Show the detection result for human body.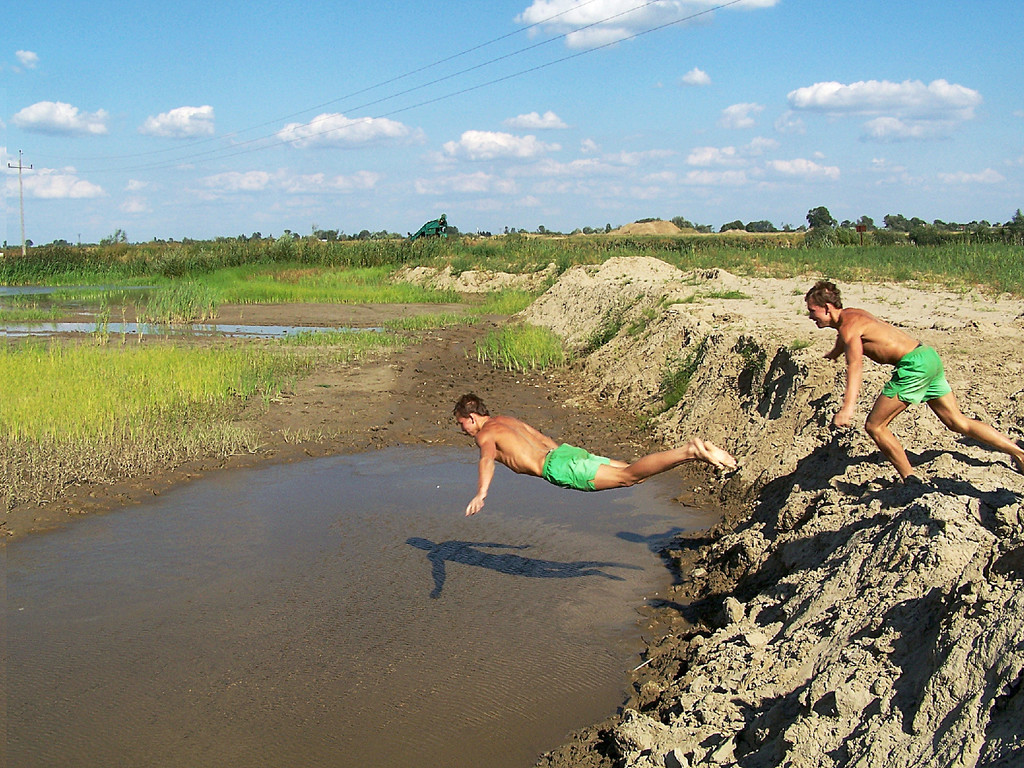
box=[449, 389, 736, 514].
